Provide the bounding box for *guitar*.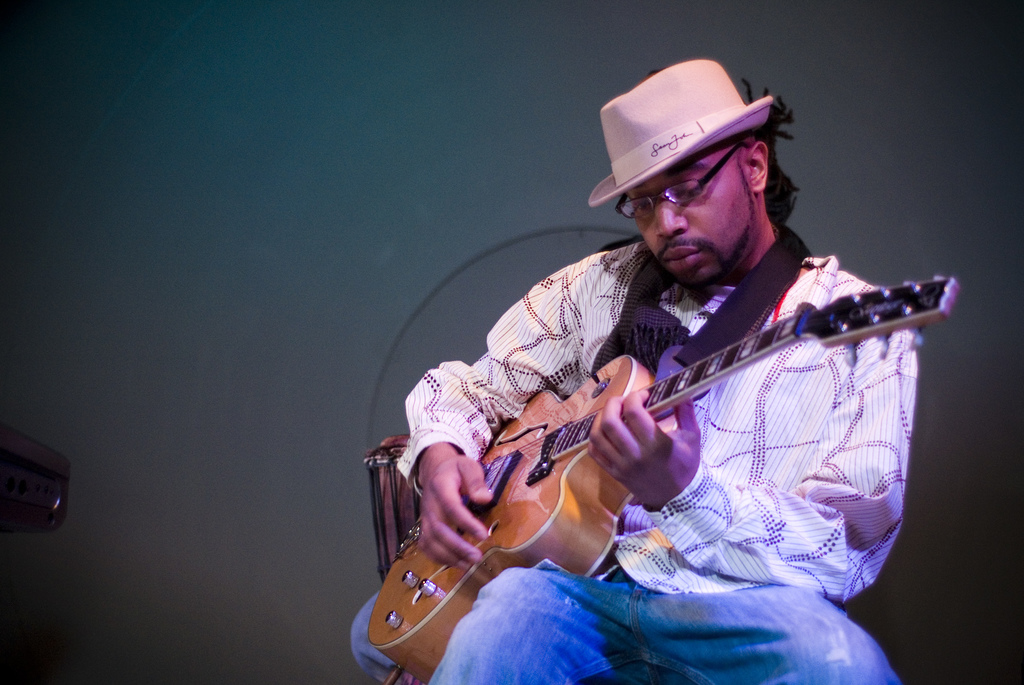
pyautogui.locateOnScreen(384, 282, 911, 620).
